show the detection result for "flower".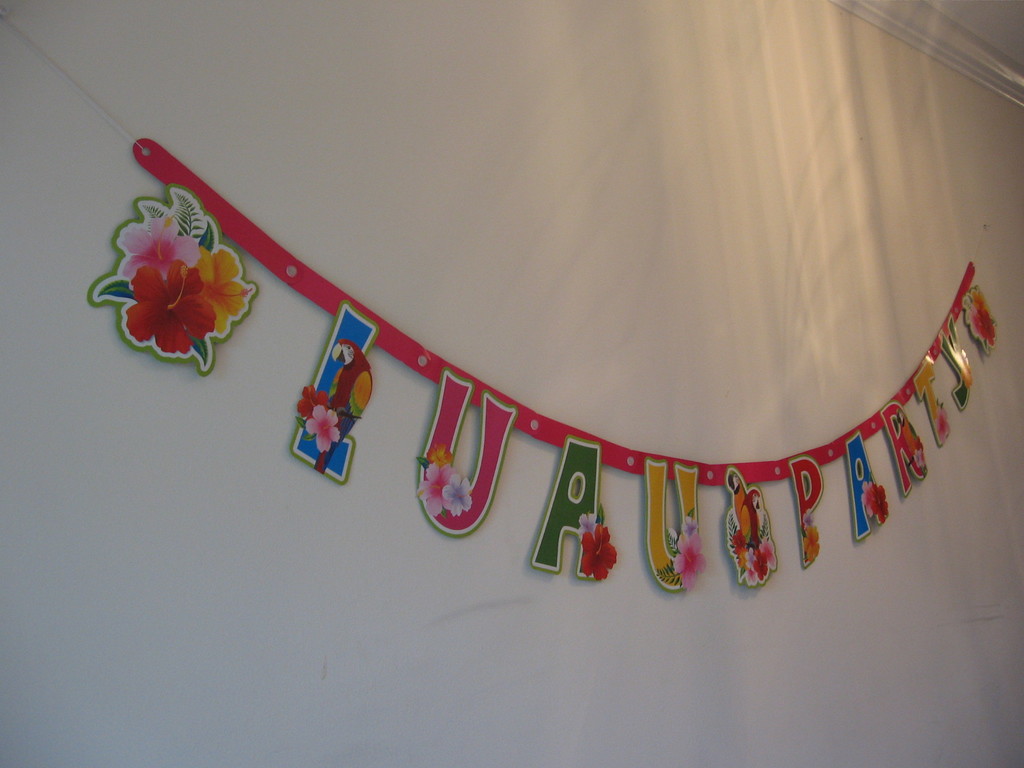
936/410/955/438.
